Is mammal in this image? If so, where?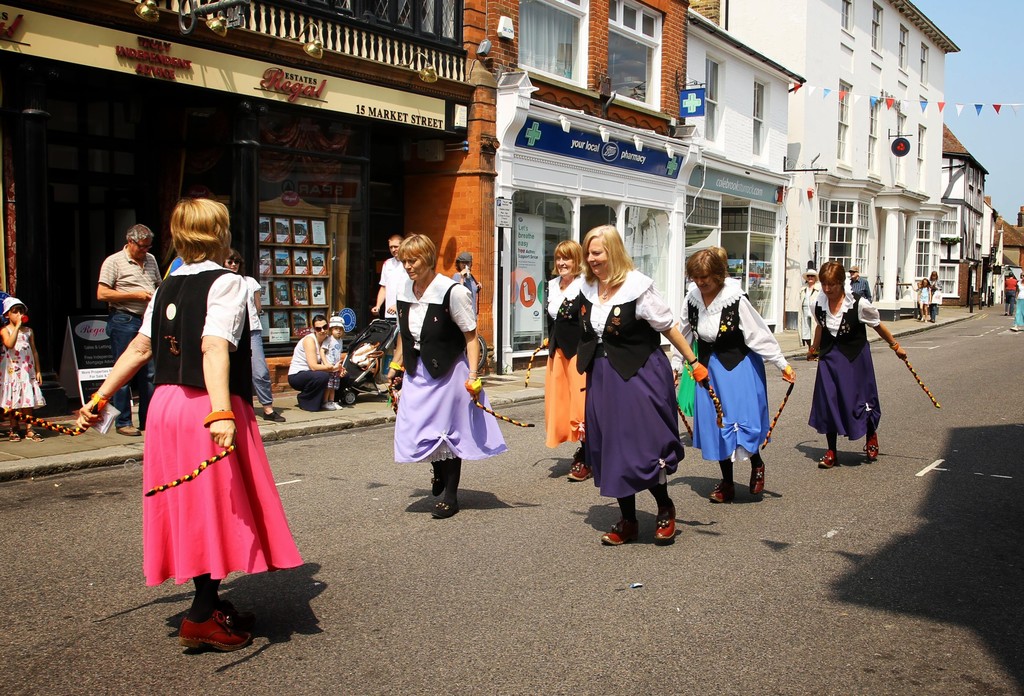
Yes, at select_region(321, 315, 347, 395).
